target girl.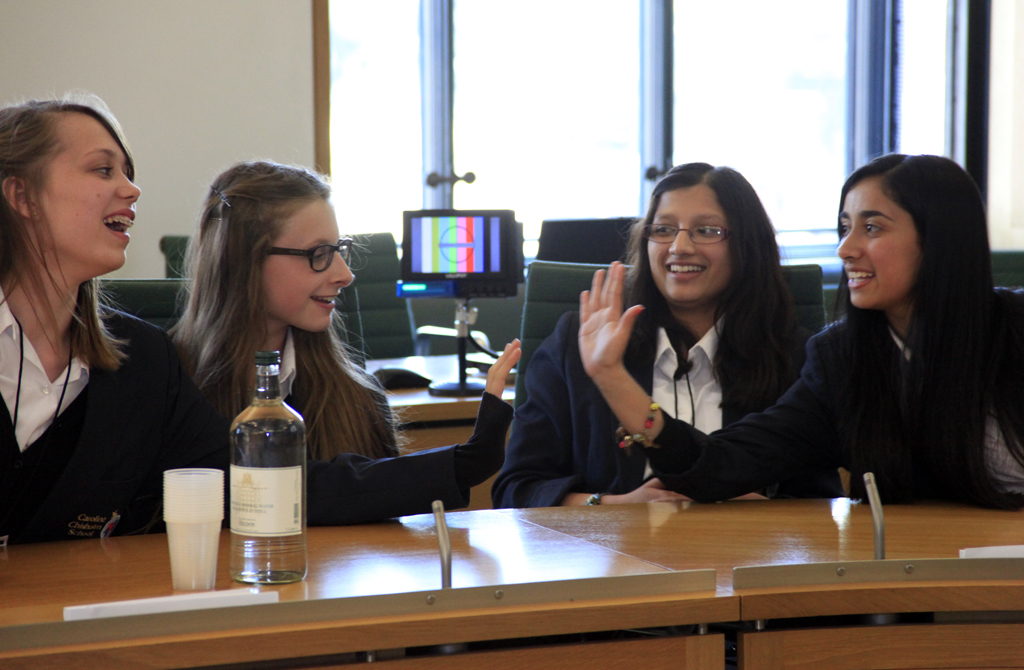
Target region: x1=492 y1=158 x2=840 y2=502.
